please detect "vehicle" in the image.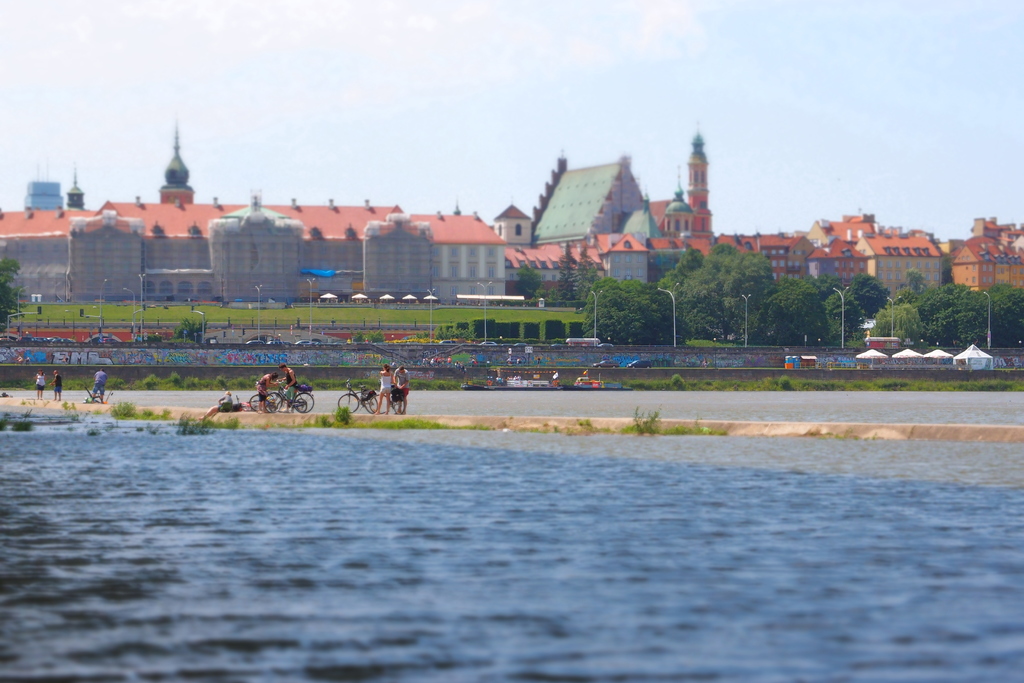
bbox=[328, 375, 377, 414].
